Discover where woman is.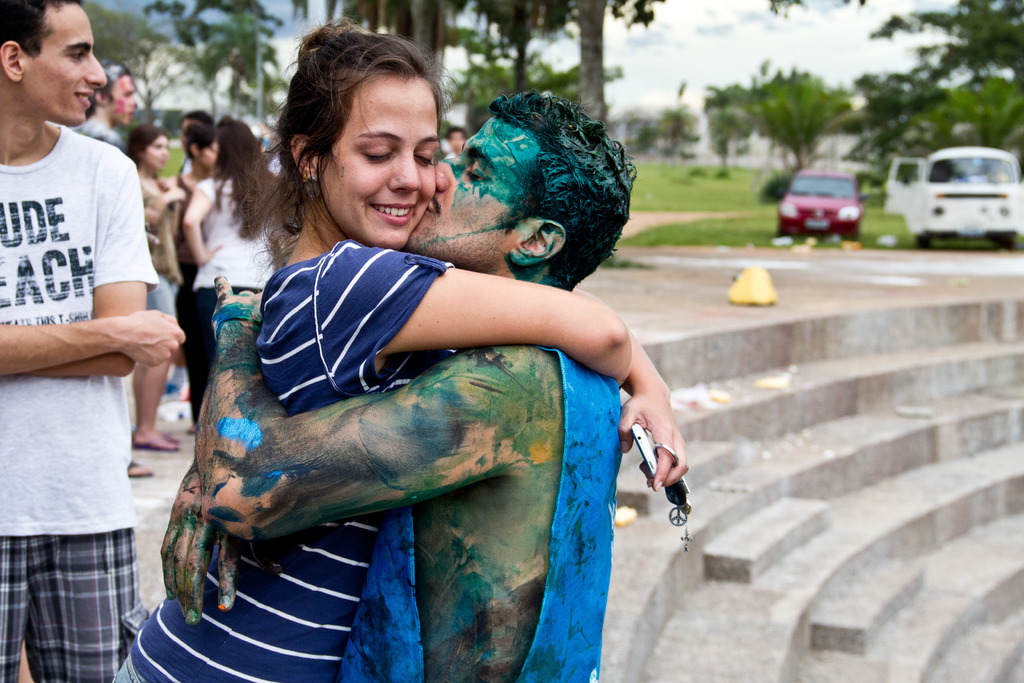
Discovered at <region>125, 122, 178, 450</region>.
